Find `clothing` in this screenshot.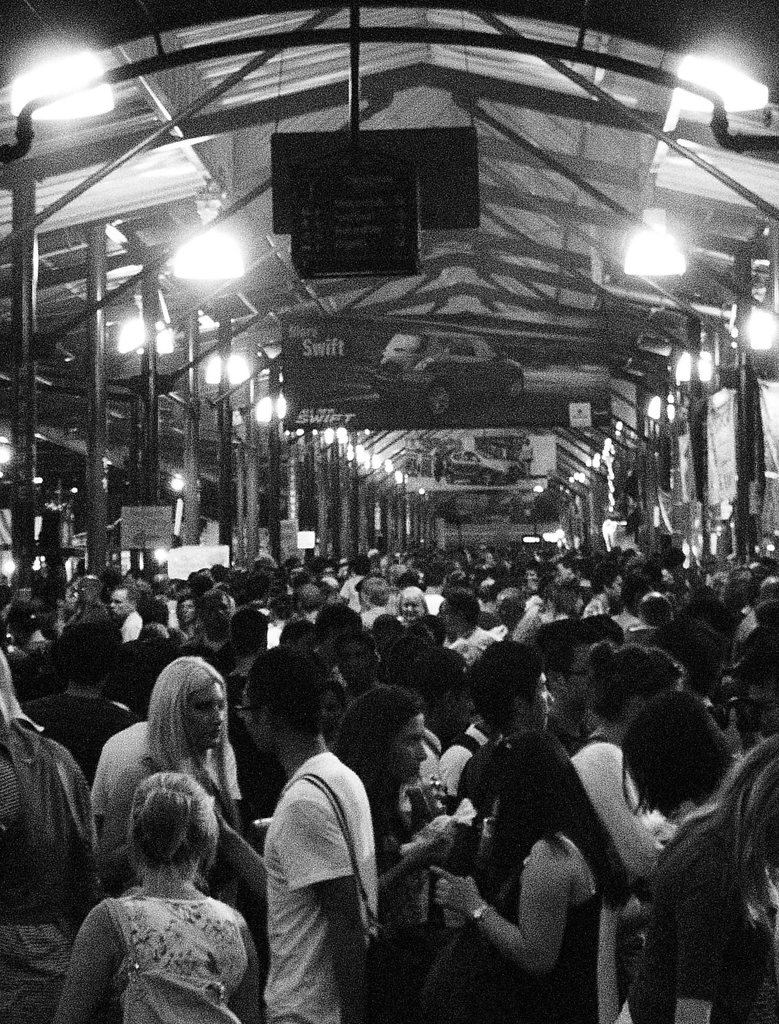
The bounding box for `clothing` is bbox=[239, 696, 407, 1023].
